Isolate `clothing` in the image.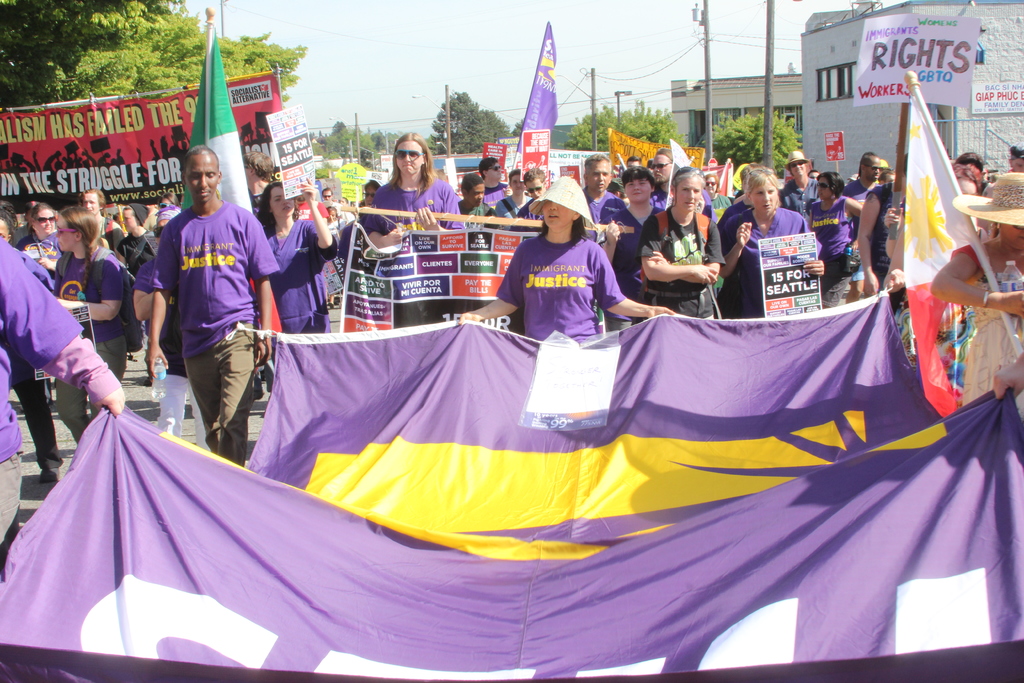
Isolated region: 643 202 742 335.
